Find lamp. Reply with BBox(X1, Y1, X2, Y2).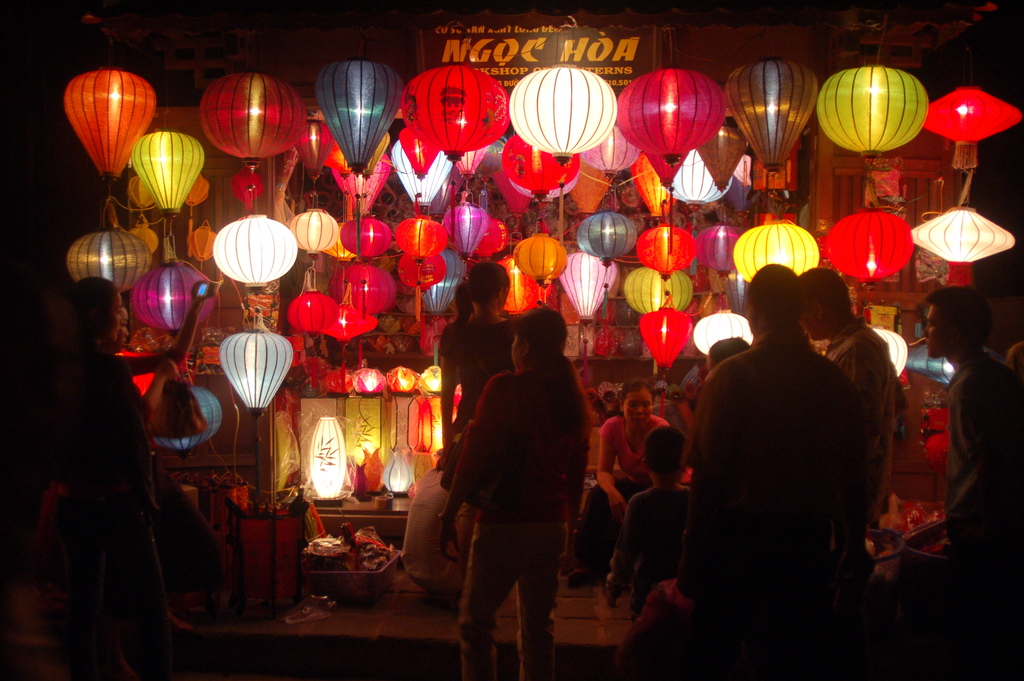
BBox(357, 131, 391, 183).
